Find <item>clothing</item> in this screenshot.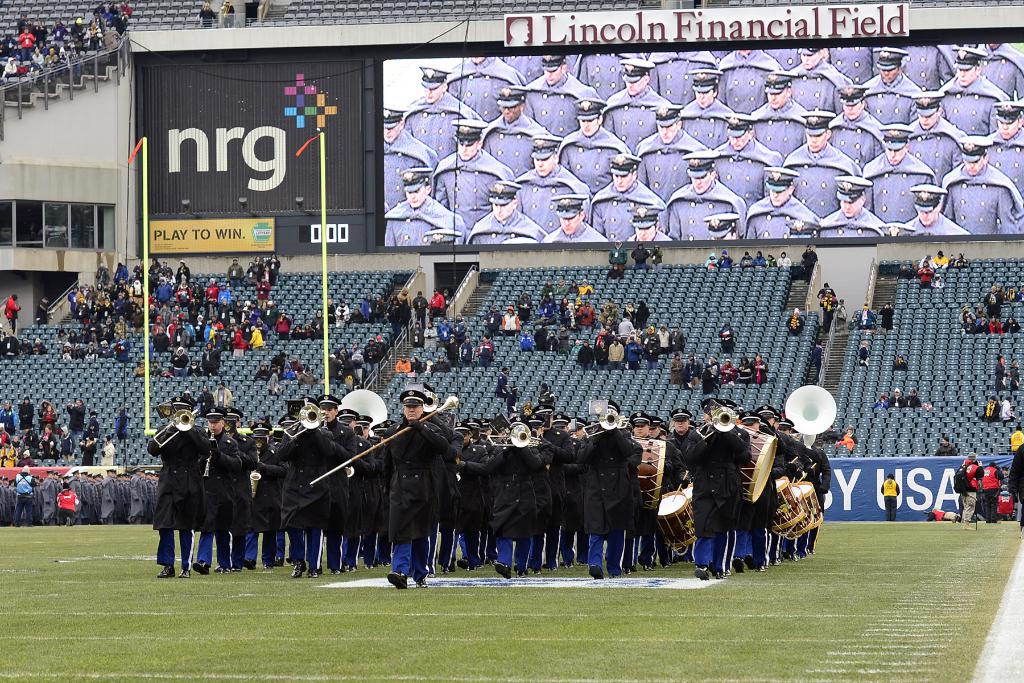
The bounding box for <item>clothing</item> is [left=934, top=436, right=961, bottom=458].
